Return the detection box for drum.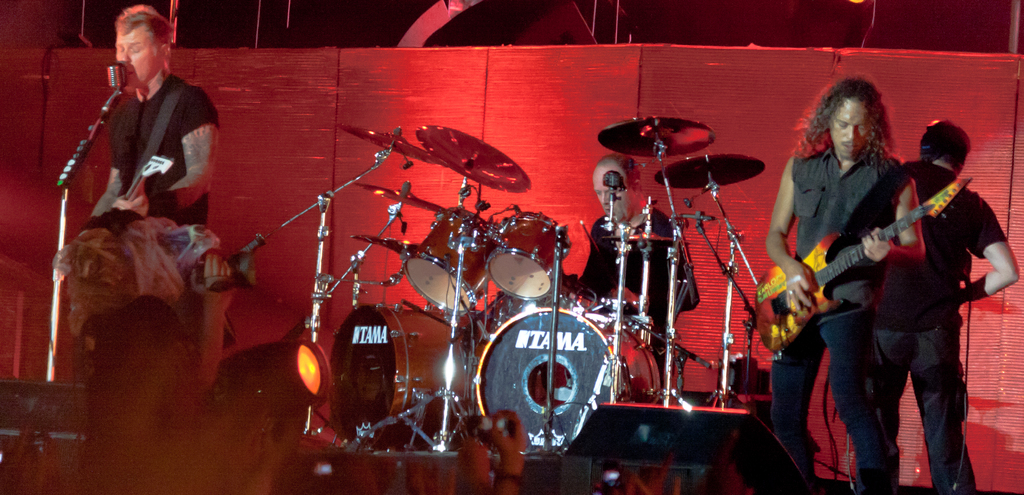
box(470, 289, 579, 342).
